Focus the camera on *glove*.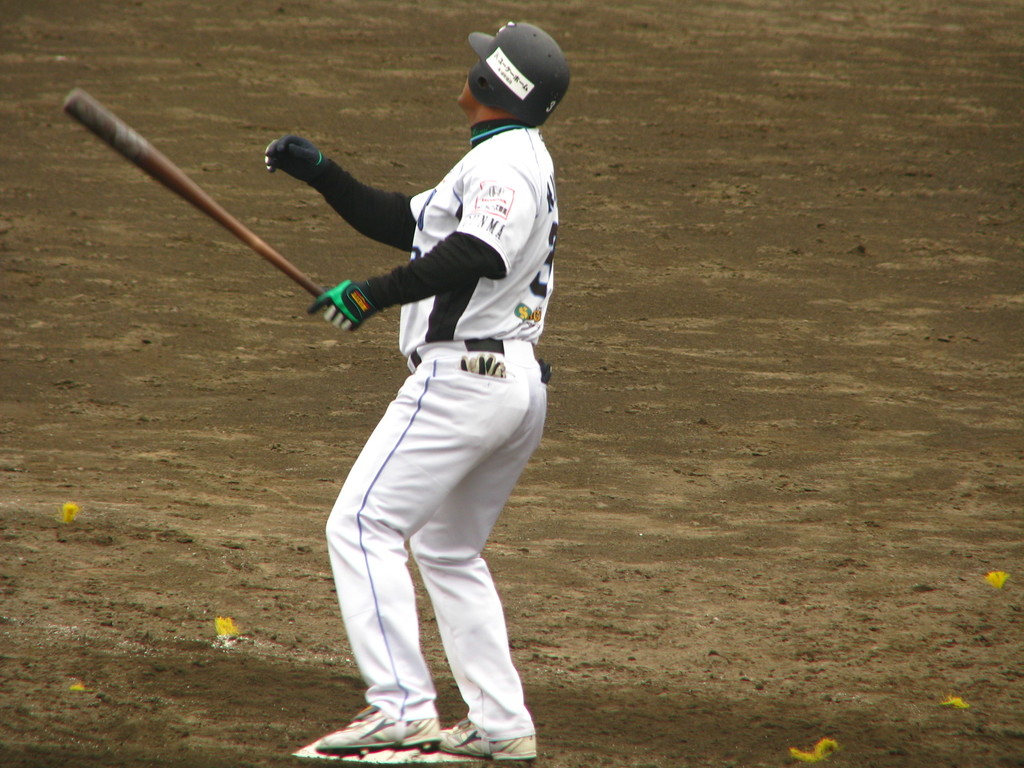
Focus region: 269,129,324,177.
